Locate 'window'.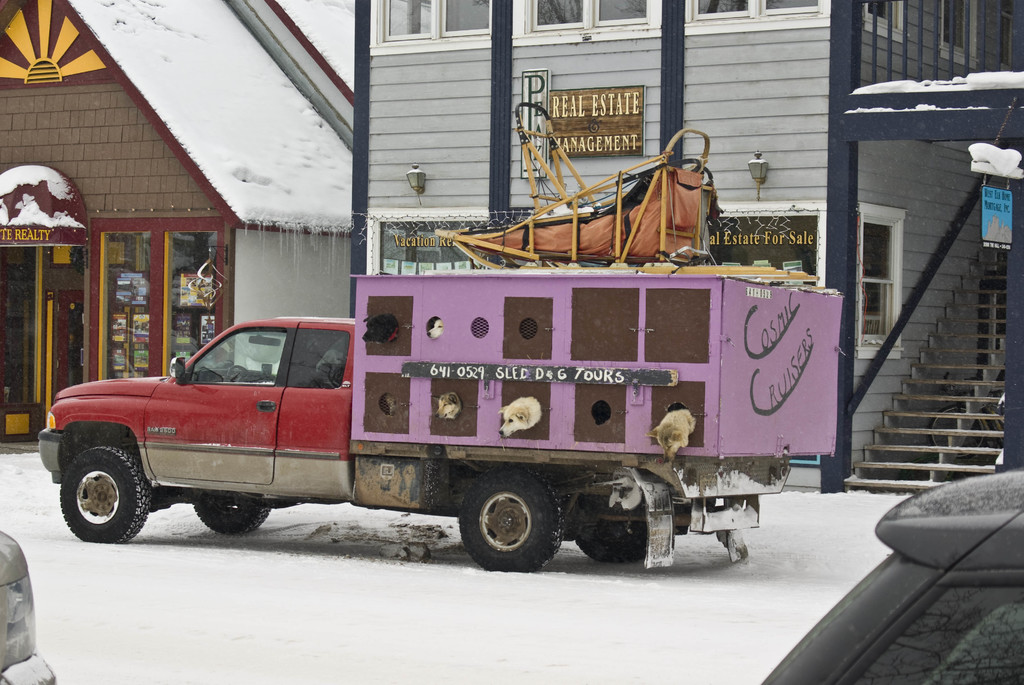
Bounding box: l=529, t=0, r=646, b=35.
